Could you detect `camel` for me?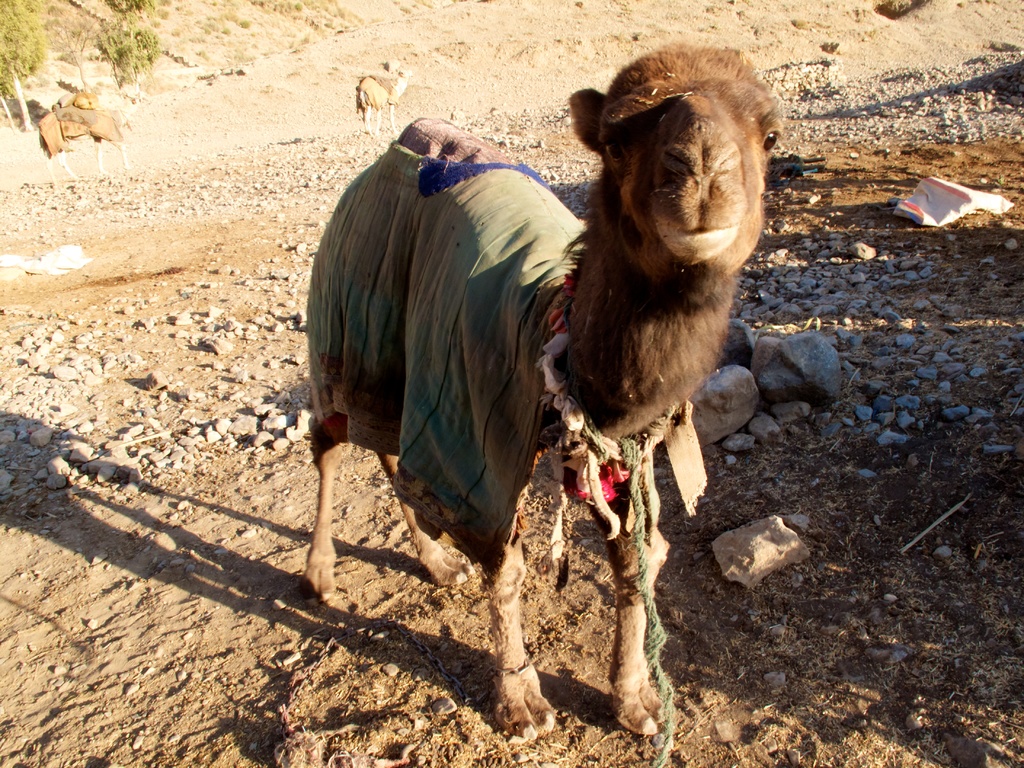
Detection result: <region>358, 68, 403, 135</region>.
